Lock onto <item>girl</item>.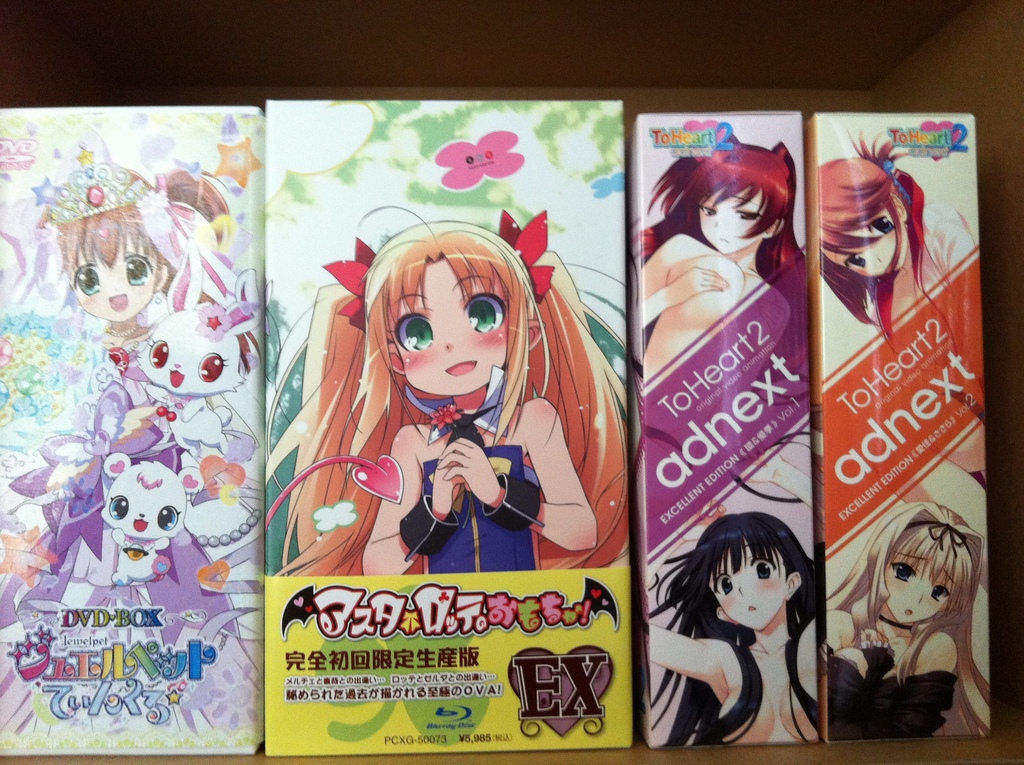
Locked: rect(645, 505, 820, 749).
